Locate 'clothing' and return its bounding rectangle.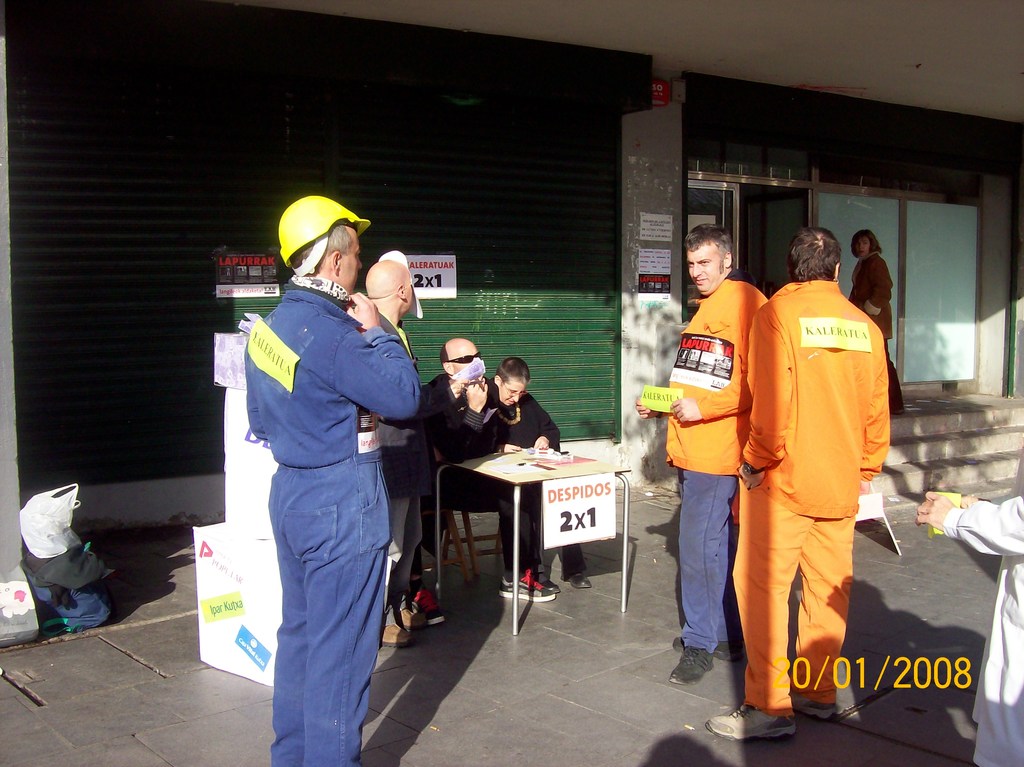
box(377, 319, 431, 627).
